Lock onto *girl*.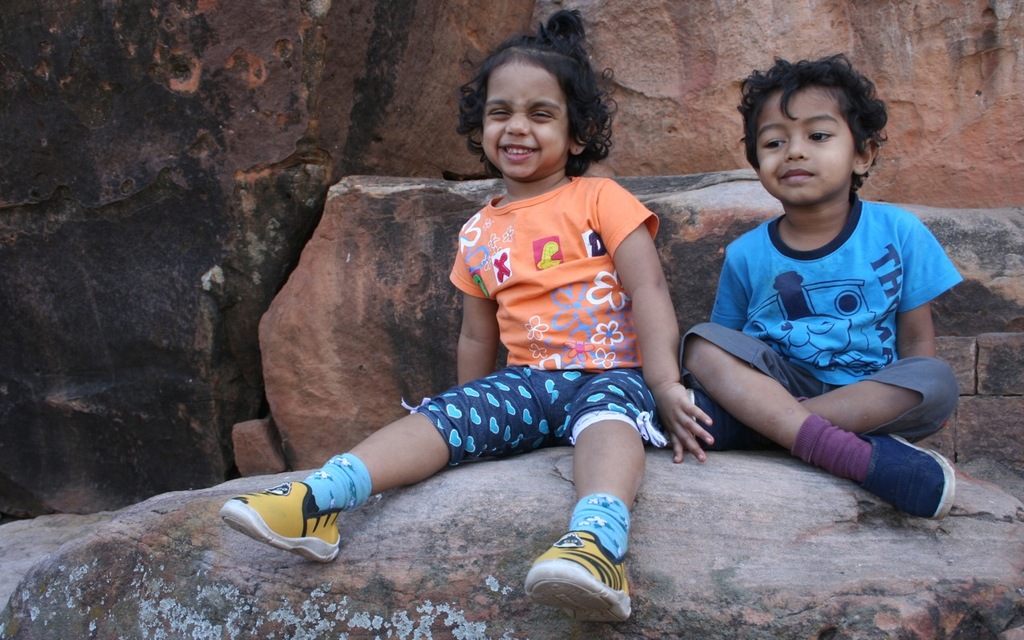
Locked: <bbox>222, 3, 714, 624</bbox>.
